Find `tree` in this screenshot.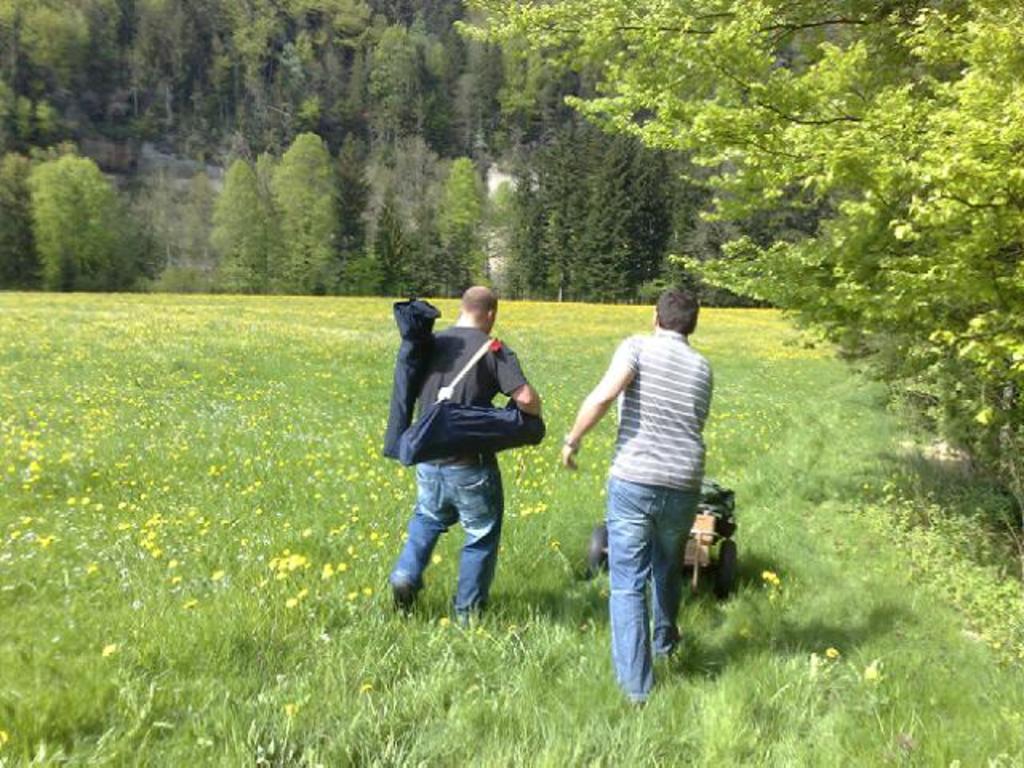
The bounding box for `tree` is BBox(358, 0, 437, 280).
